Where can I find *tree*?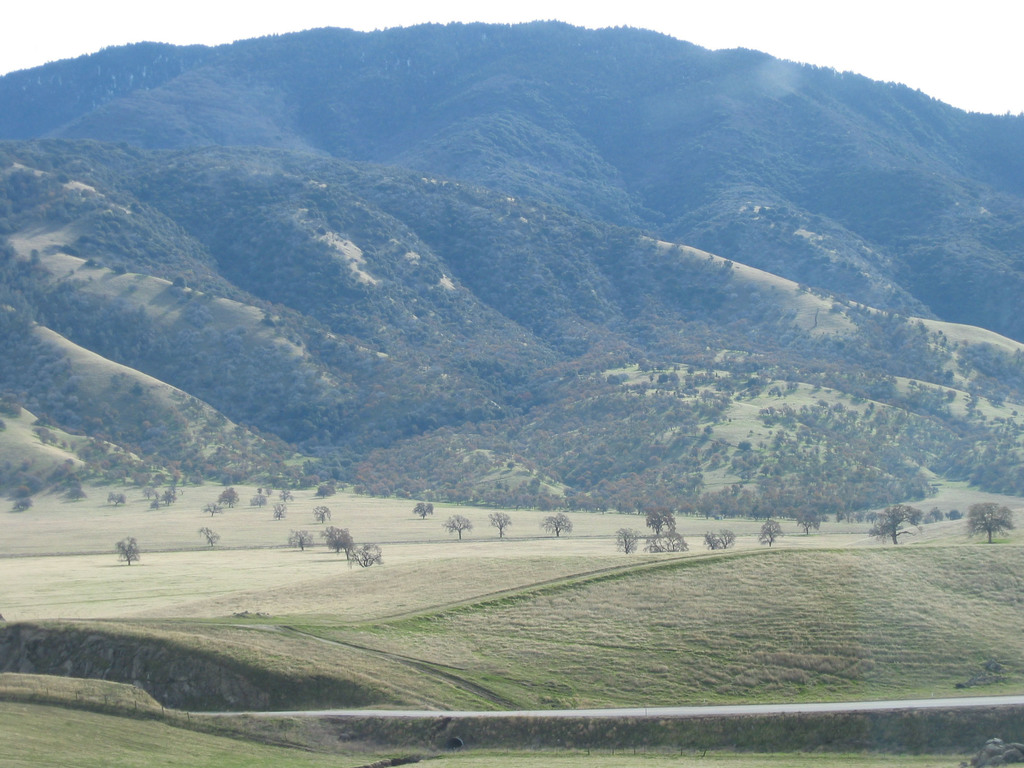
You can find it at <region>277, 504, 283, 518</region>.
